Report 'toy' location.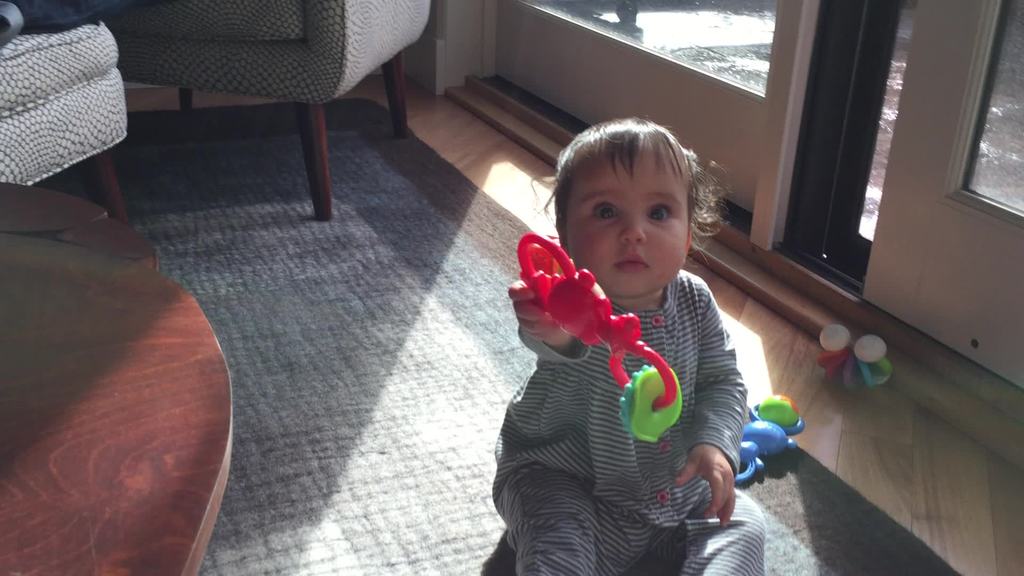
Report: 822/323/900/397.
